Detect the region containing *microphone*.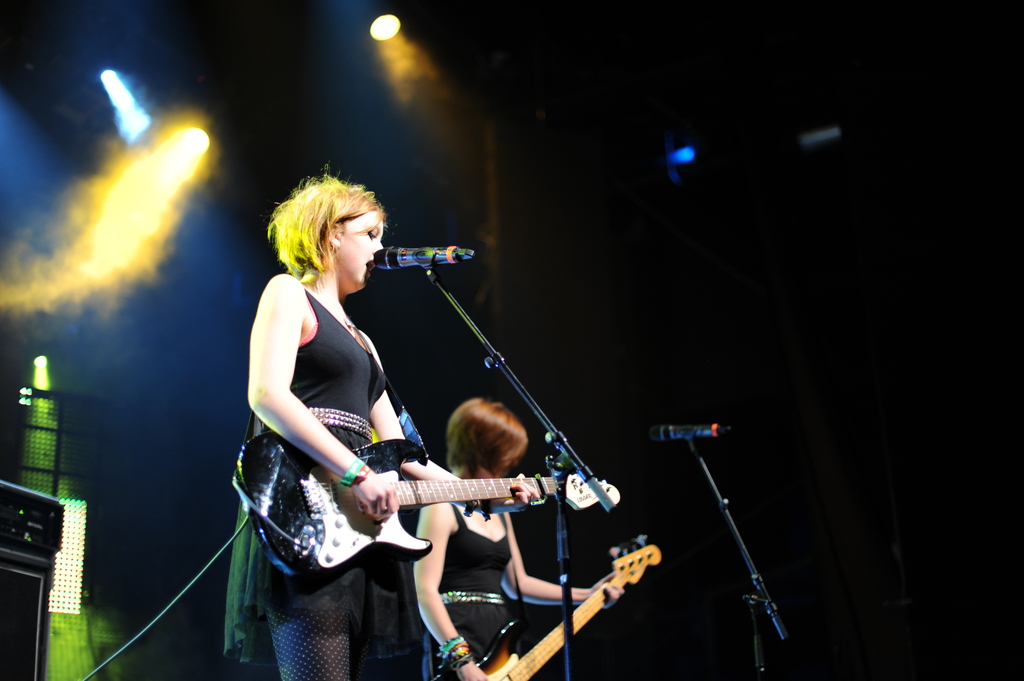
box(362, 239, 476, 287).
